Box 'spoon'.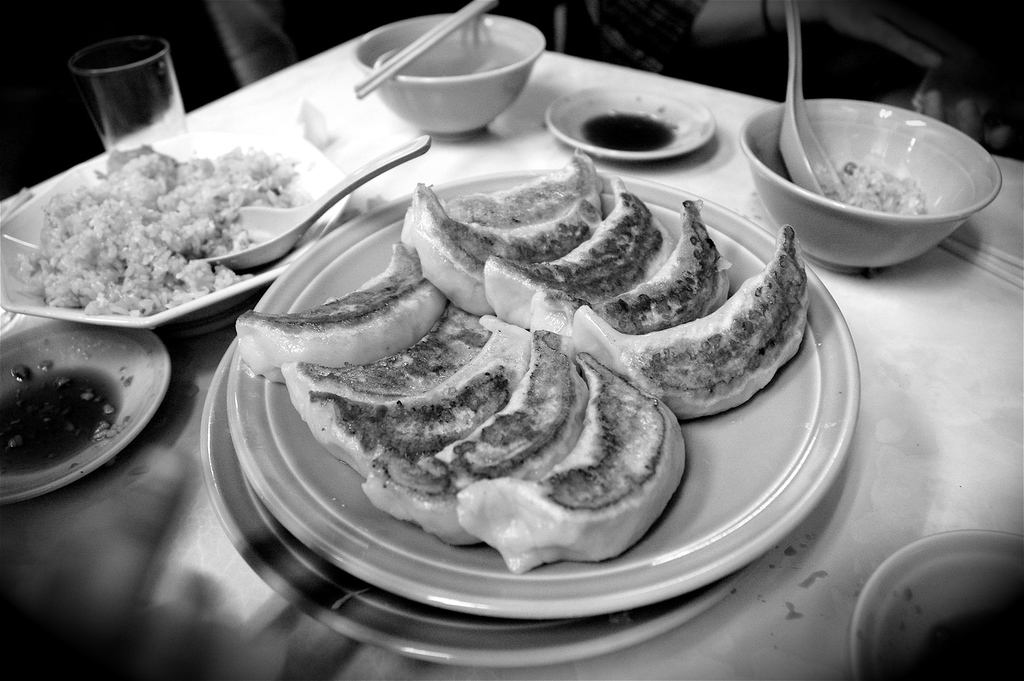
194,135,430,267.
